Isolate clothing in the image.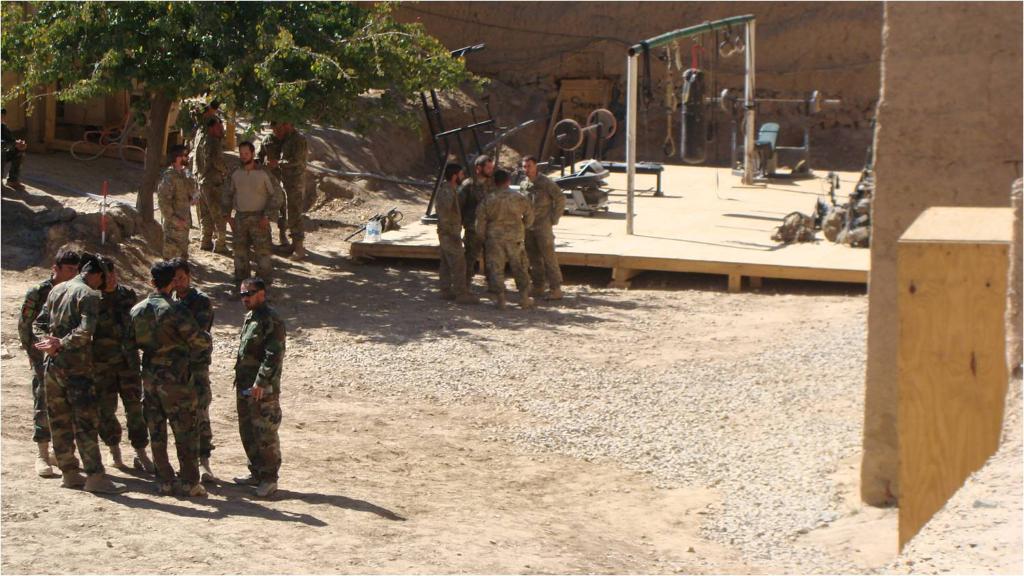
Isolated region: rect(256, 129, 307, 237).
